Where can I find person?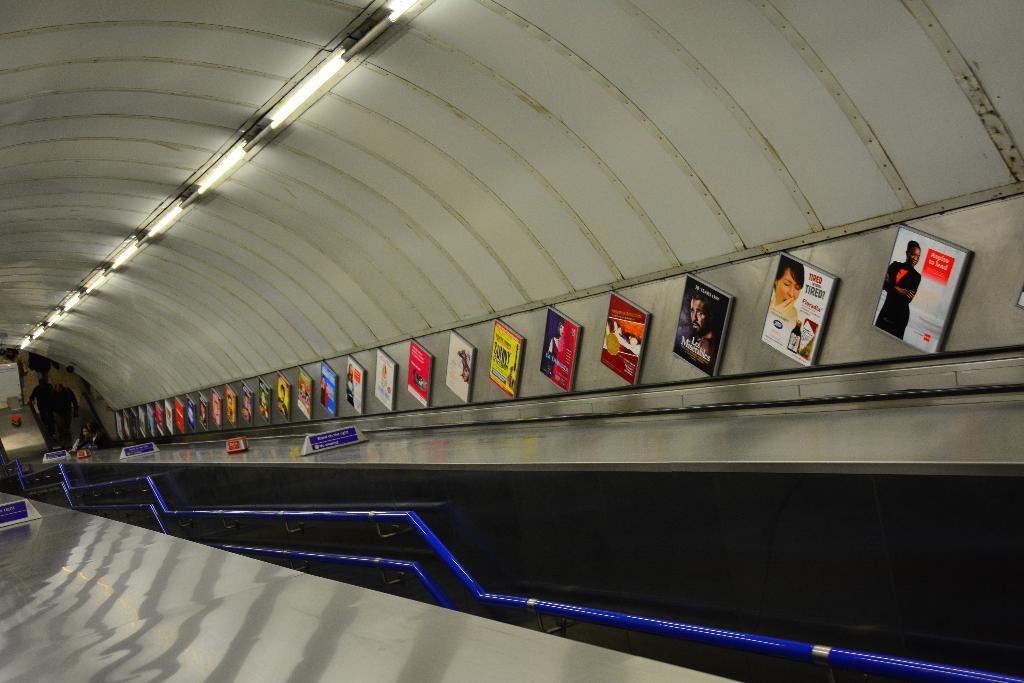
You can find it at {"x1": 72, "y1": 425, "x2": 88, "y2": 456}.
